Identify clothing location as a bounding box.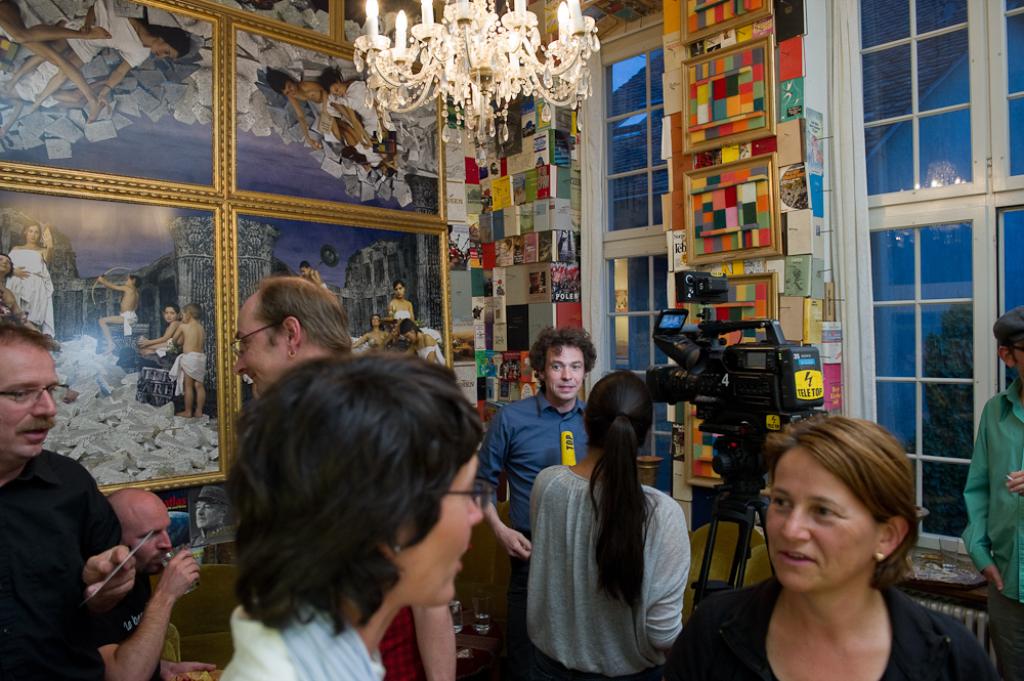
BBox(416, 344, 442, 367).
